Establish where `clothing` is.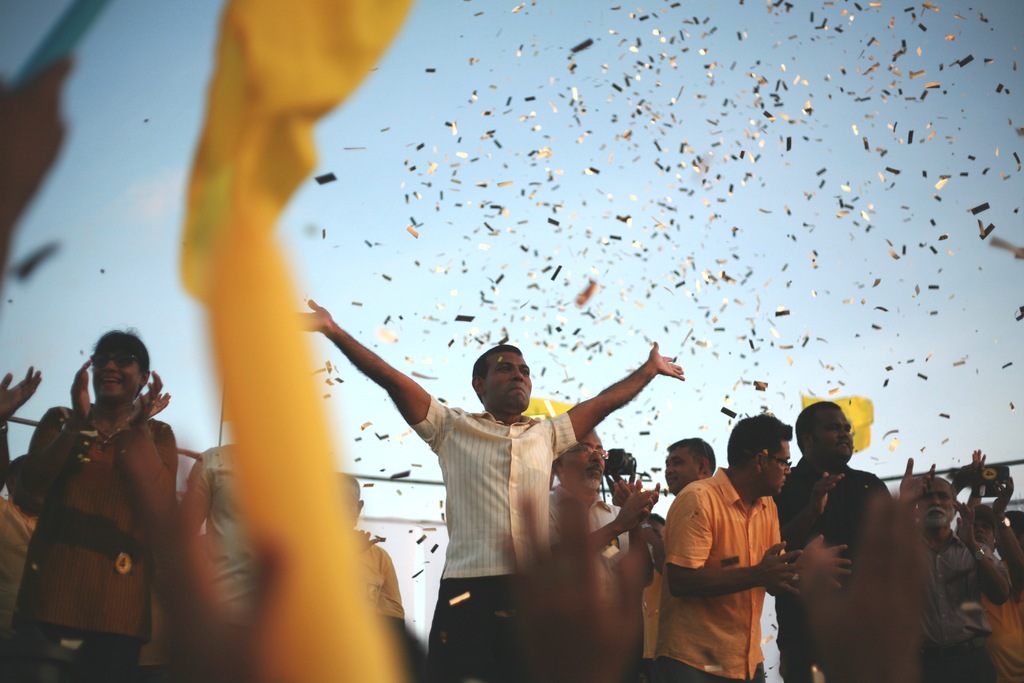
Established at 38, 404, 178, 682.
